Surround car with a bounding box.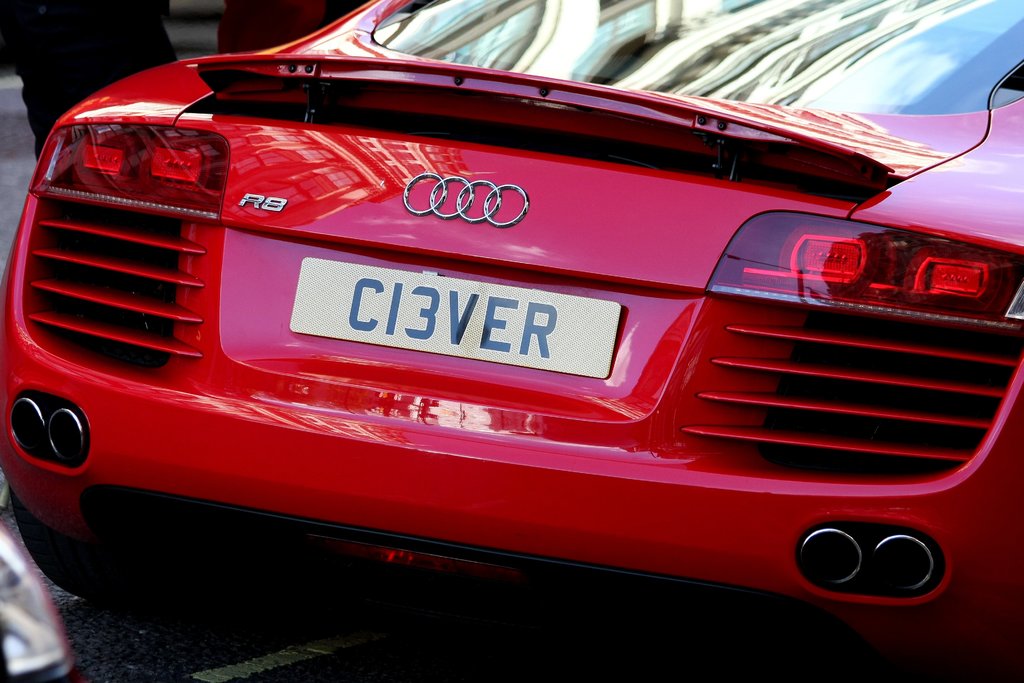
Rect(0, 0, 1023, 682).
